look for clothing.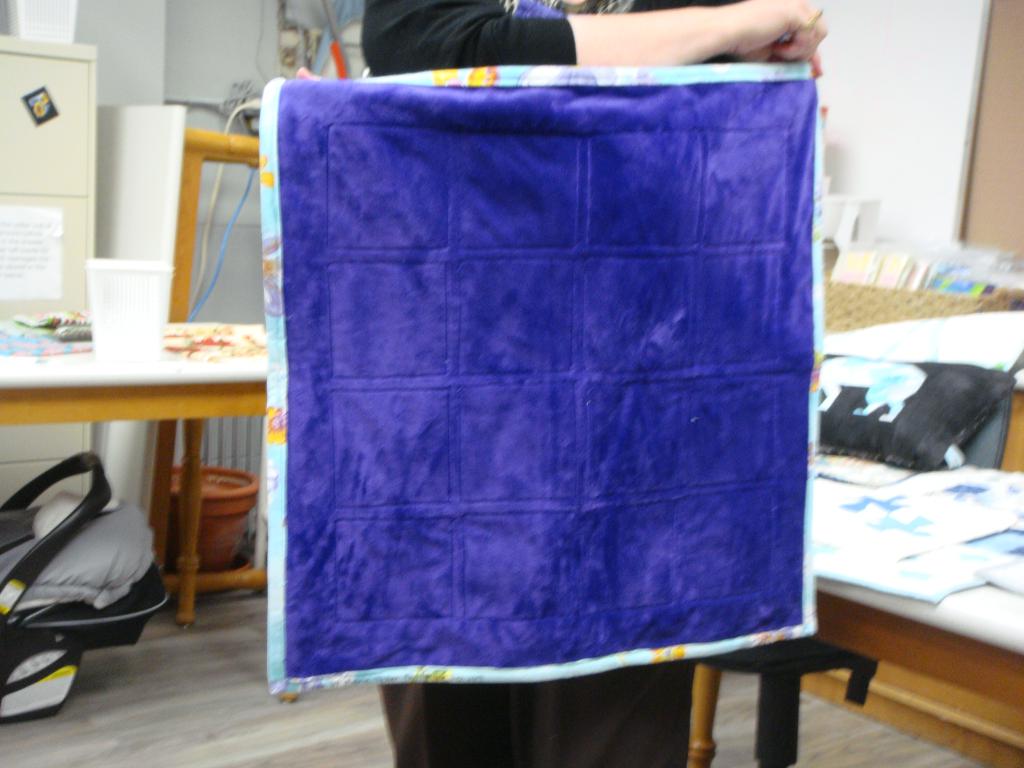
Found: pyautogui.locateOnScreen(360, 0, 564, 74).
